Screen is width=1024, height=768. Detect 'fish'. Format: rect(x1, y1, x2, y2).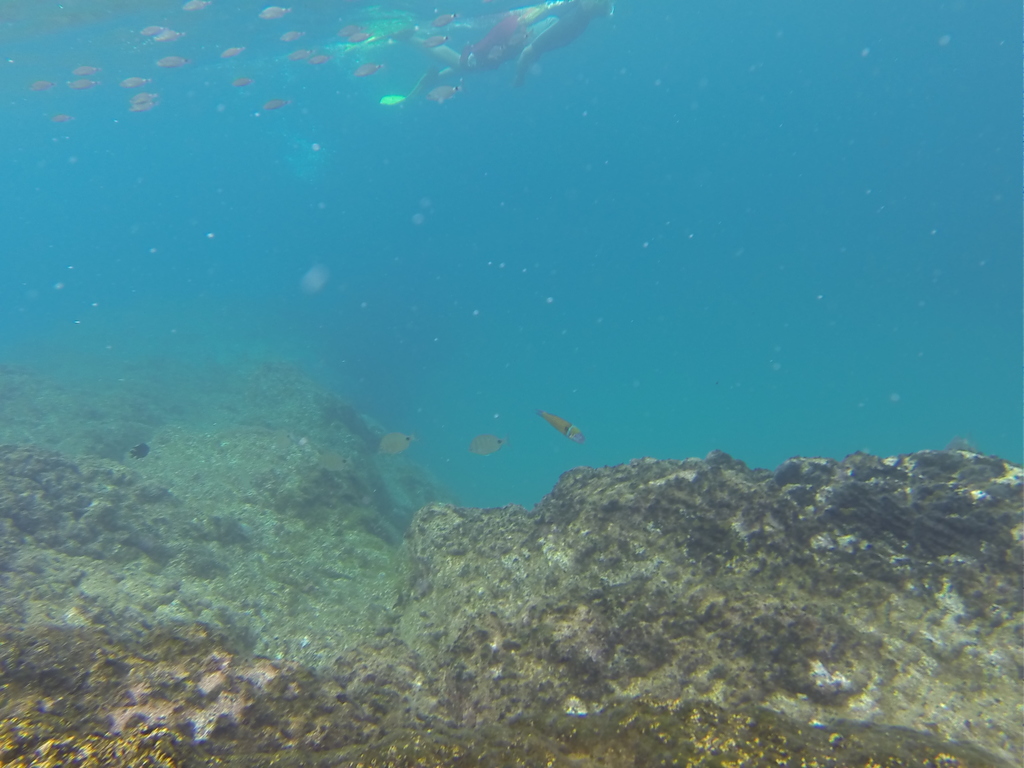
rect(265, 95, 287, 111).
